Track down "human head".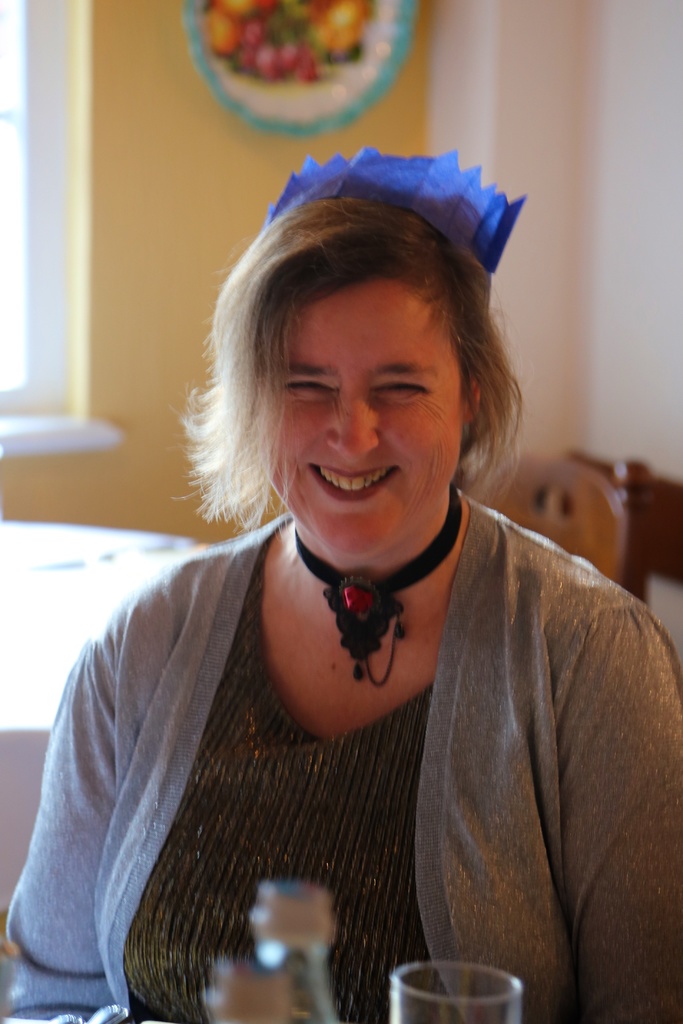
Tracked to (left=211, top=173, right=527, bottom=492).
